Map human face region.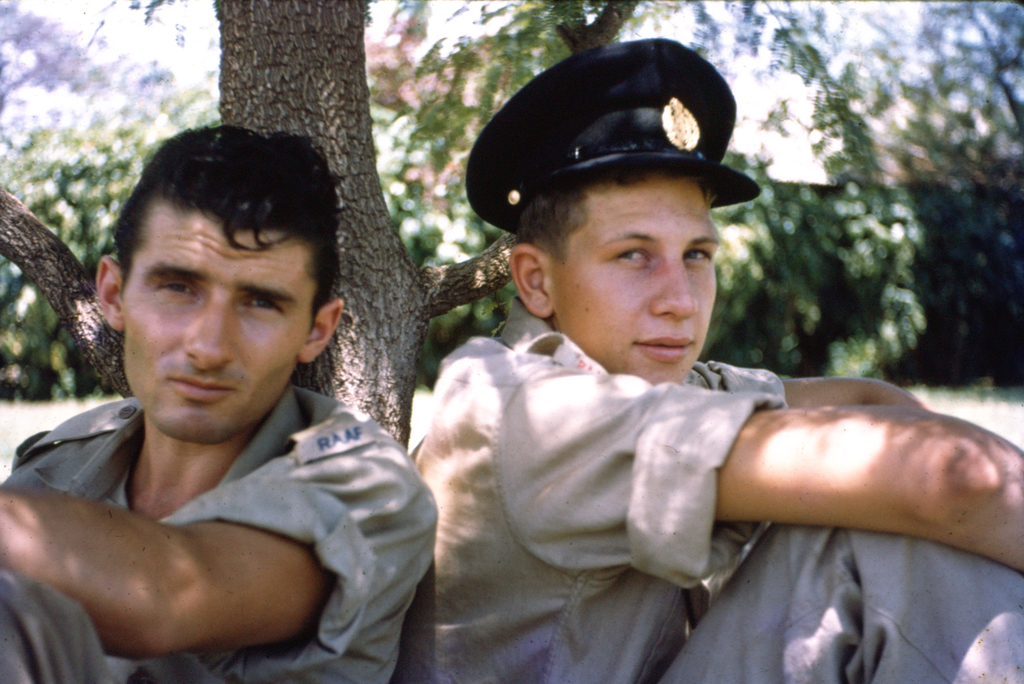
Mapped to {"left": 119, "top": 217, "right": 304, "bottom": 440}.
